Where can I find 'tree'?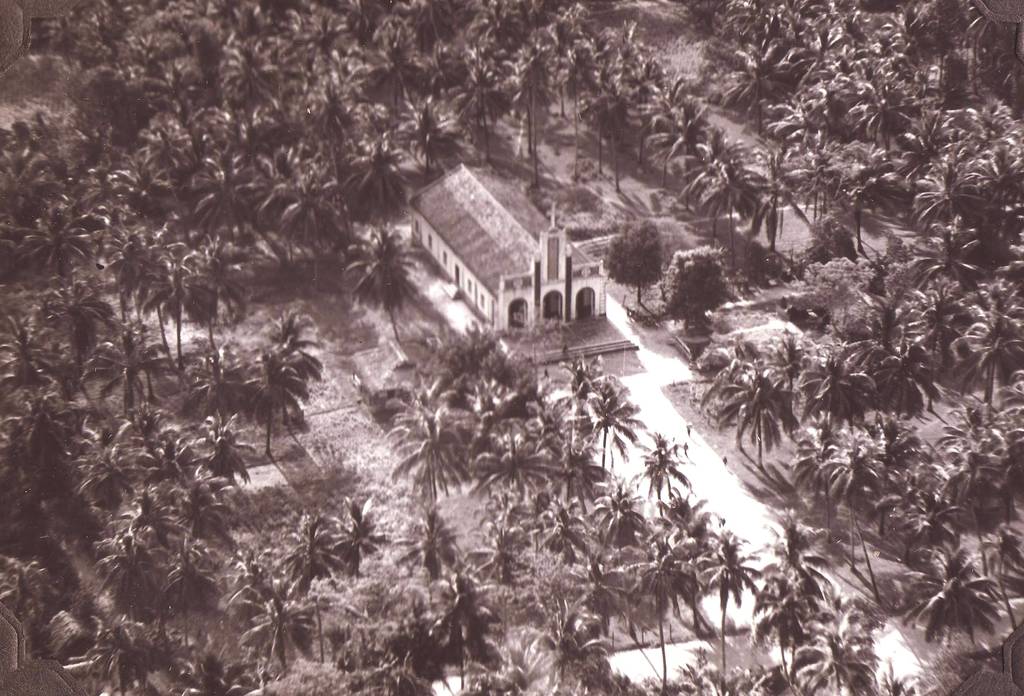
You can find it at (434,312,506,383).
